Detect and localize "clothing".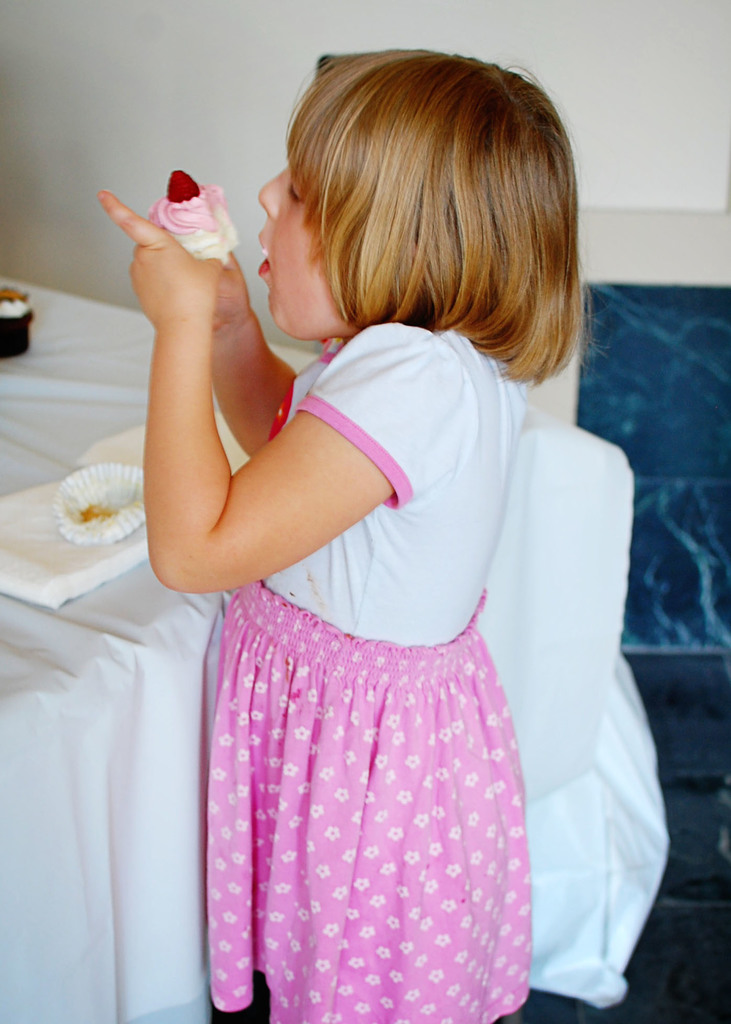
Localized at locate(125, 276, 621, 984).
